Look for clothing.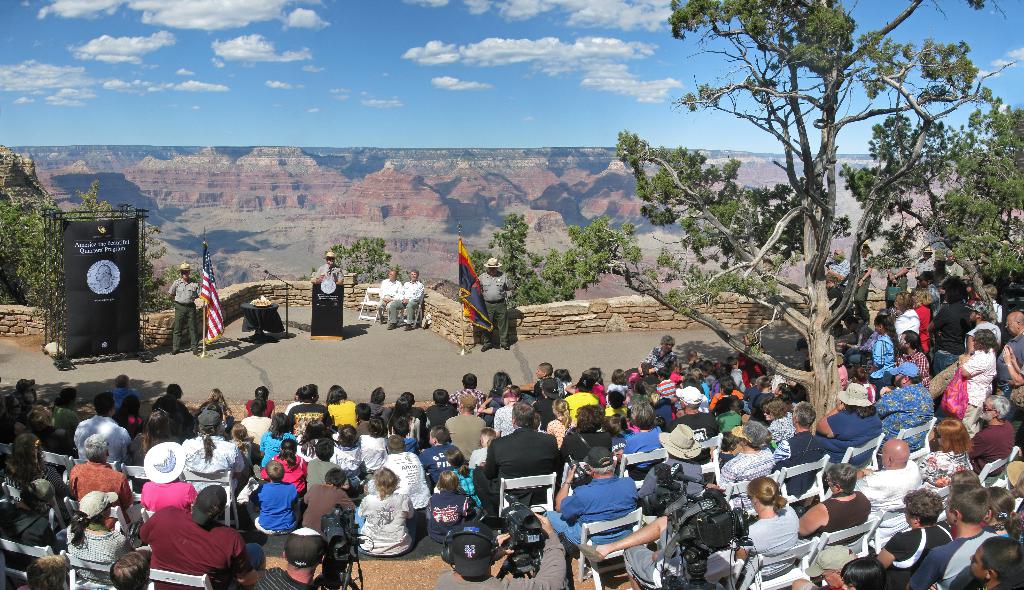
Found: [left=813, top=382, right=881, bottom=463].
